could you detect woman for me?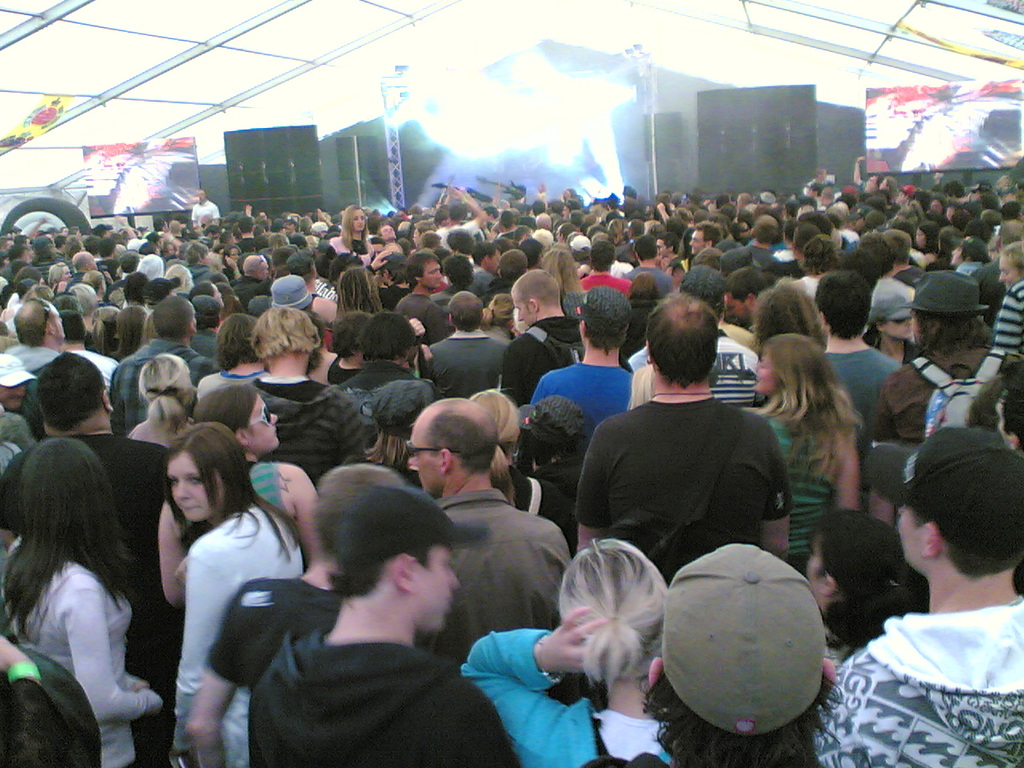
Detection result: 453/533/682/767.
